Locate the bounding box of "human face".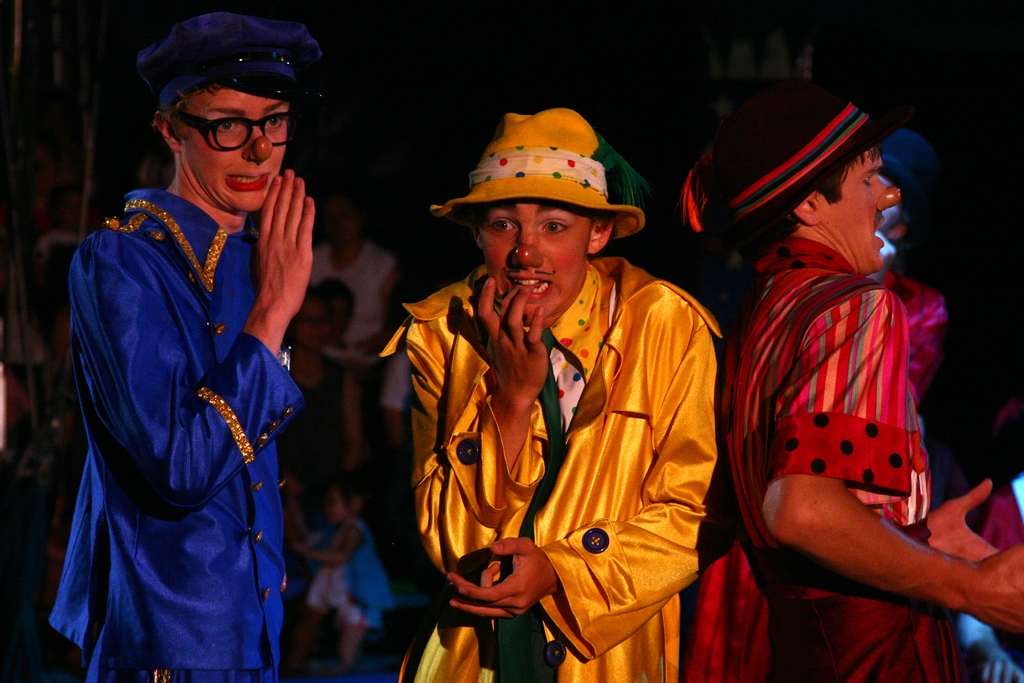
Bounding box: 480:204:596:317.
